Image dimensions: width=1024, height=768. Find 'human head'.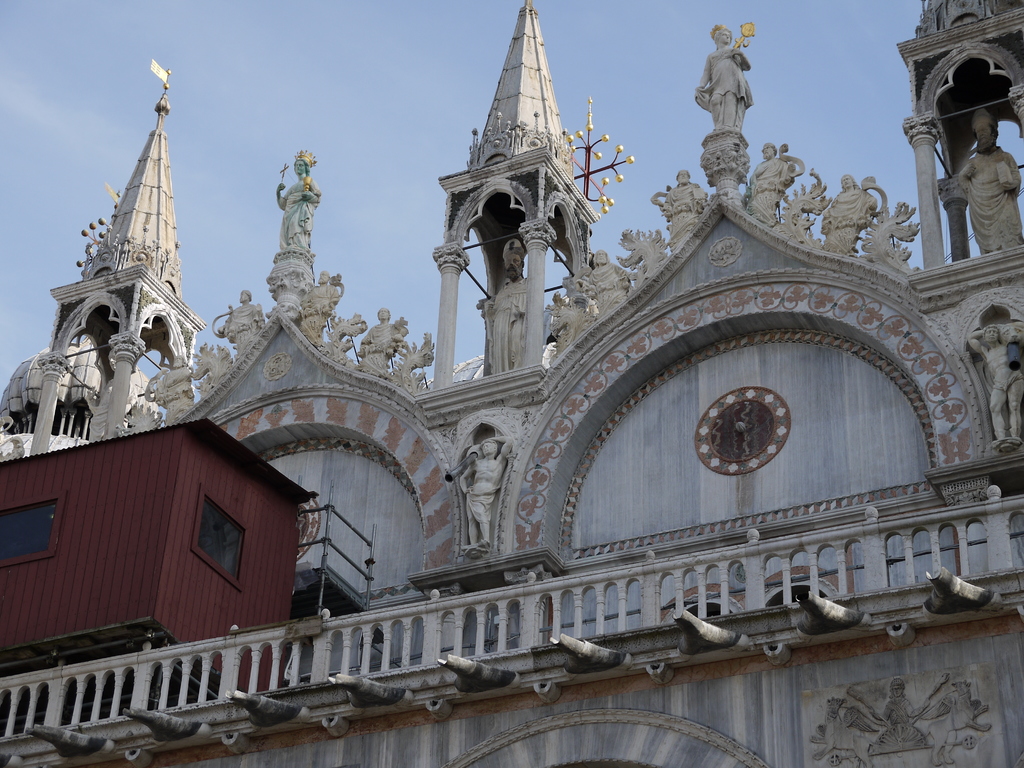
select_region(593, 250, 608, 262).
